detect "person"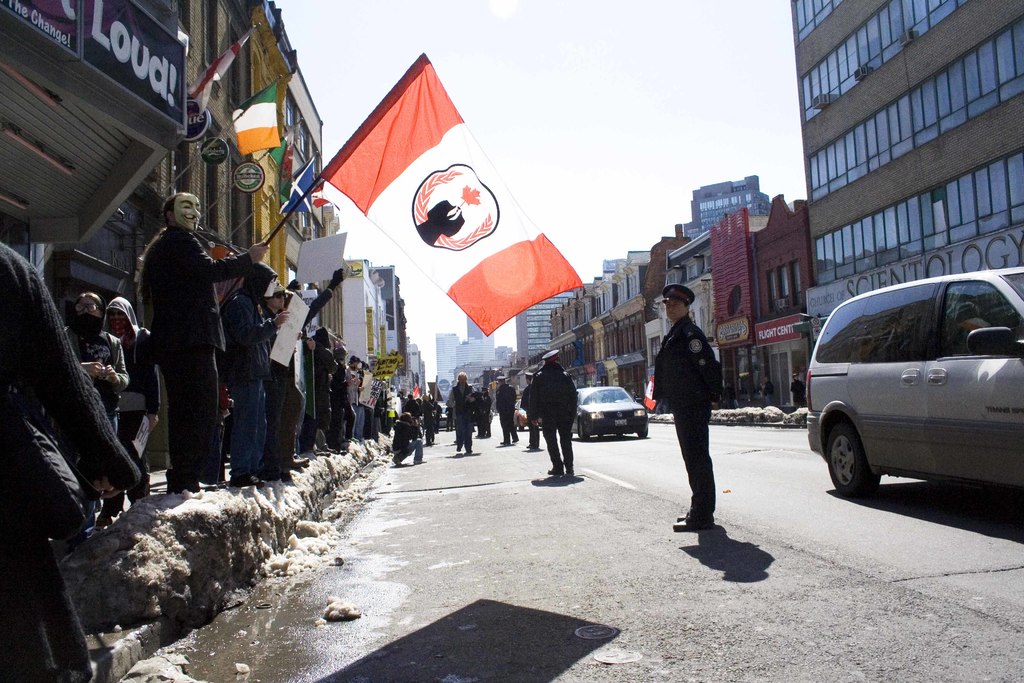
{"left": 132, "top": 177, "right": 230, "bottom": 516}
